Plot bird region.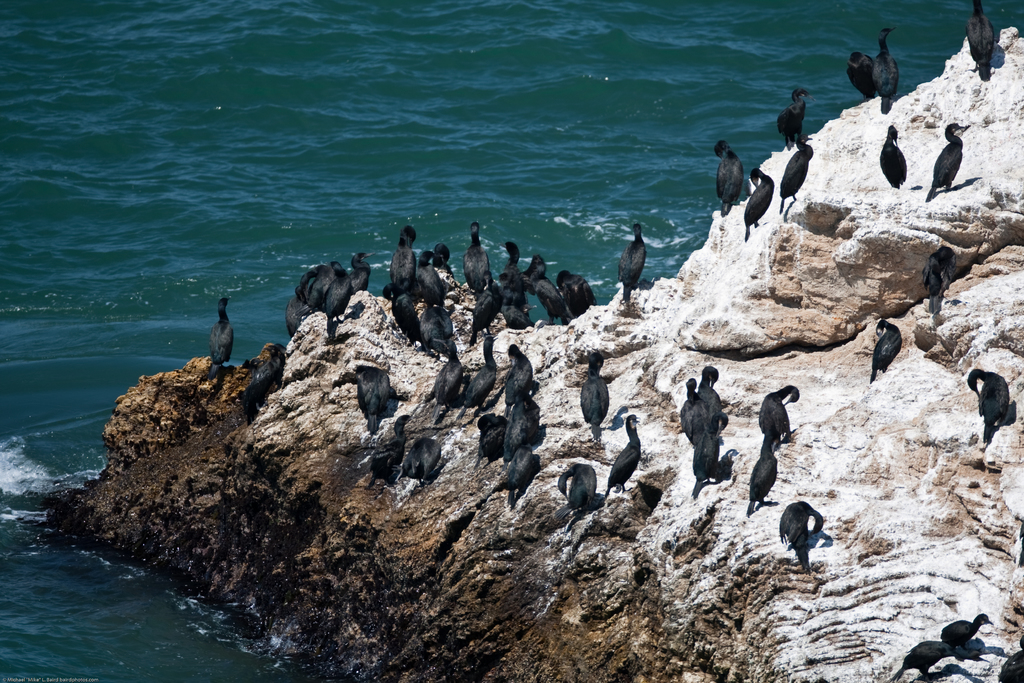
Plotted at 419, 254, 453, 310.
